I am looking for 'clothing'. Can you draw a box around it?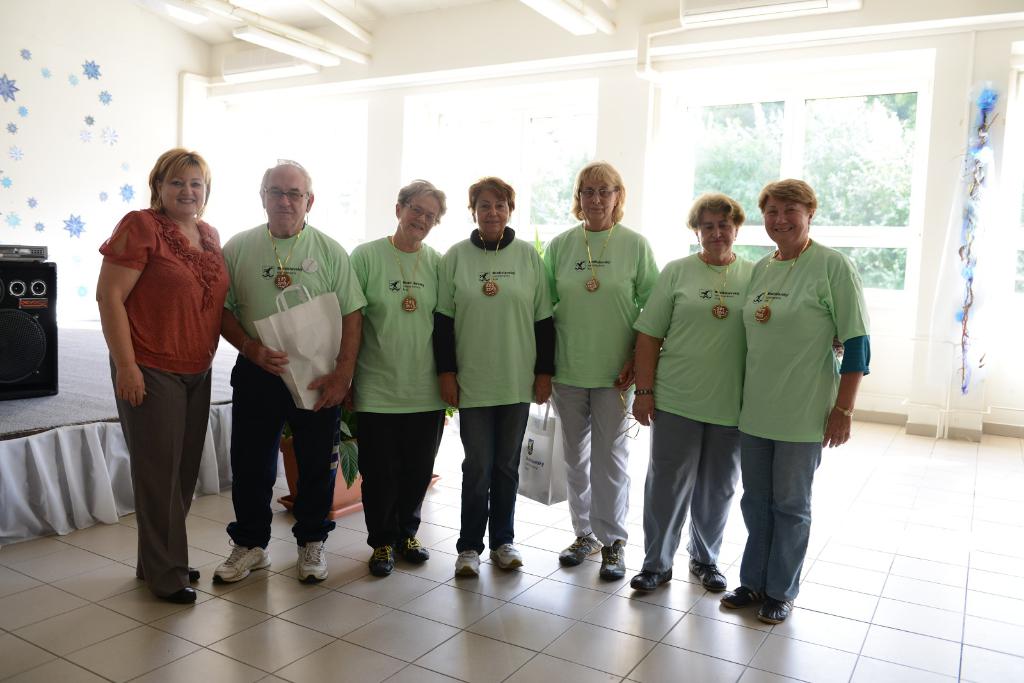
Sure, the bounding box is left=222, top=227, right=369, bottom=551.
